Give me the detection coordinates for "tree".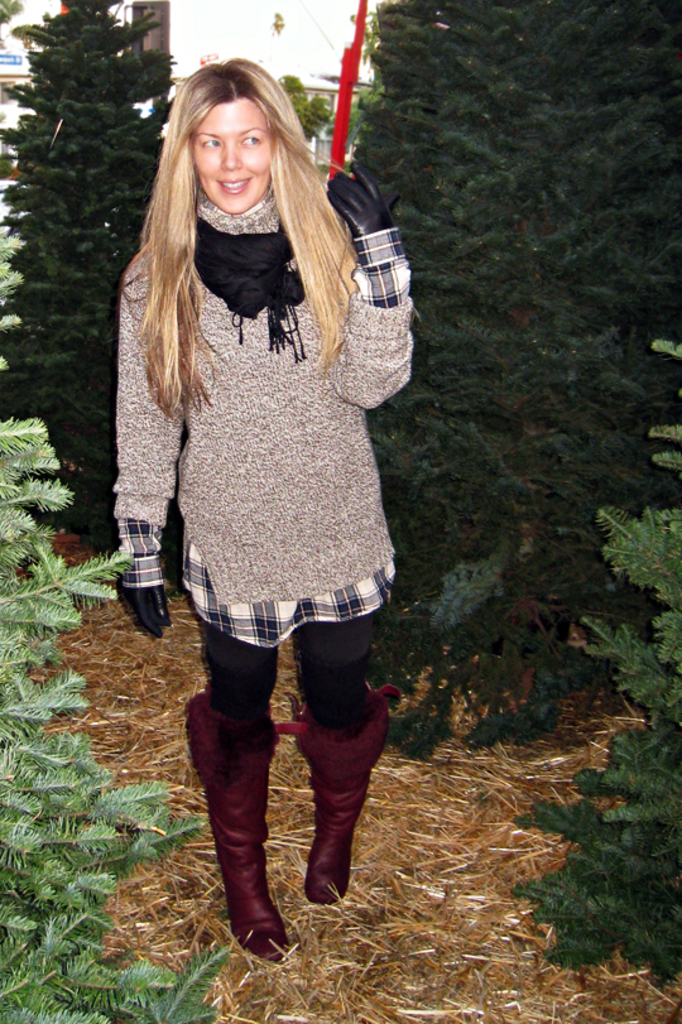
{"left": 318, "top": 3, "right": 681, "bottom": 755}.
